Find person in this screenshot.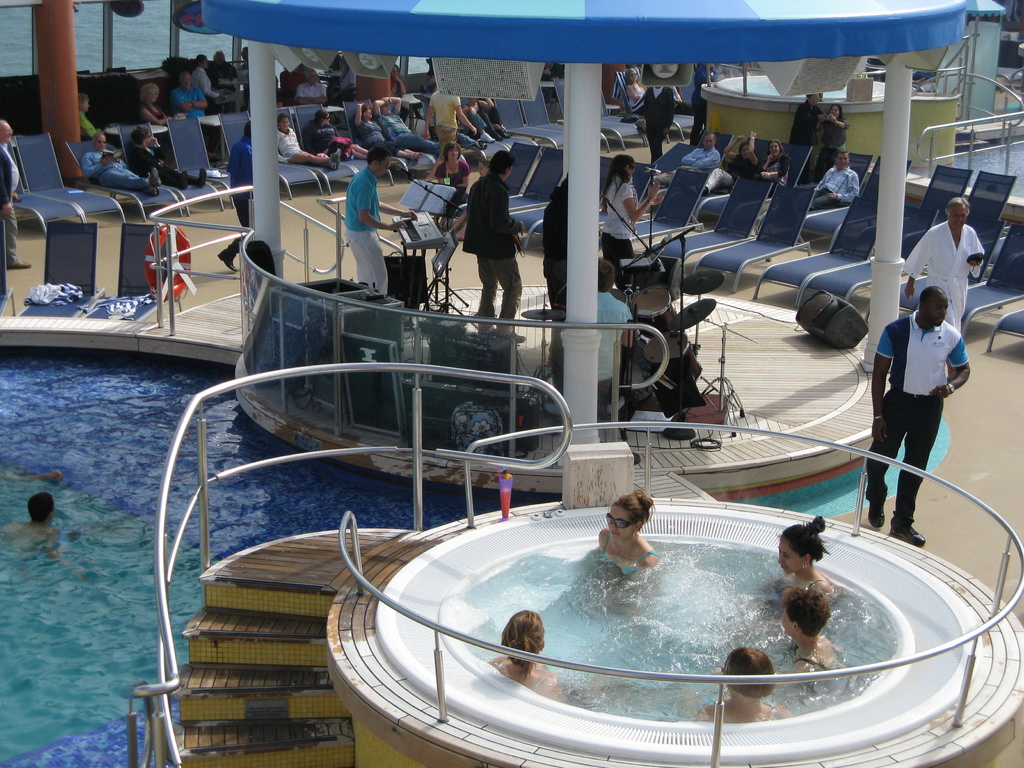
The bounding box for person is 321/54/359/108.
